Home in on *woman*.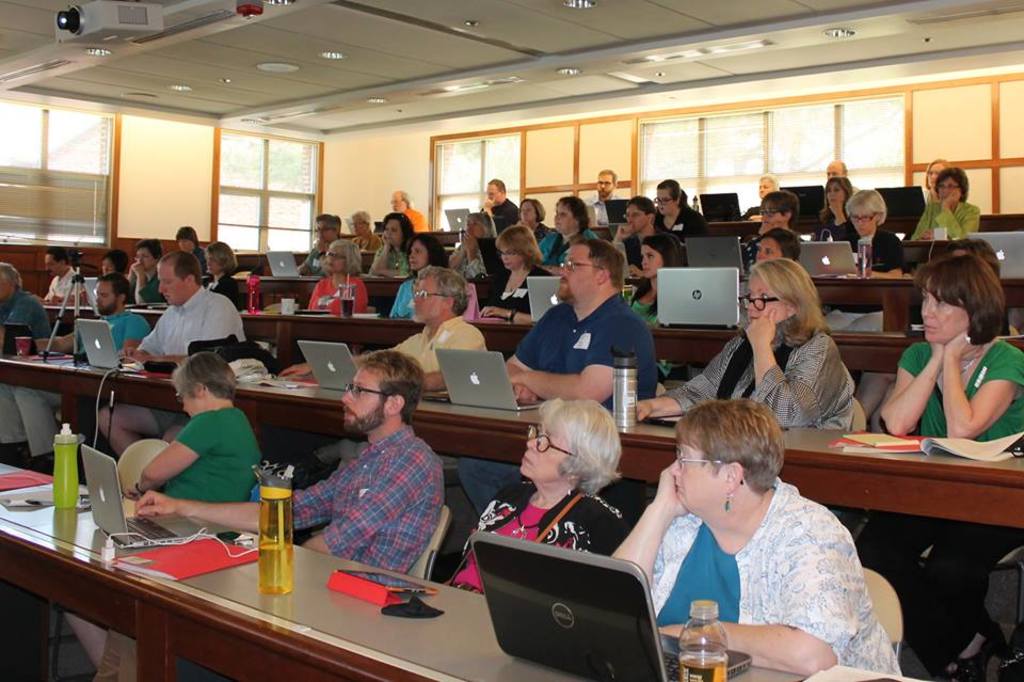
Homed in at (x1=627, y1=234, x2=690, y2=328).
